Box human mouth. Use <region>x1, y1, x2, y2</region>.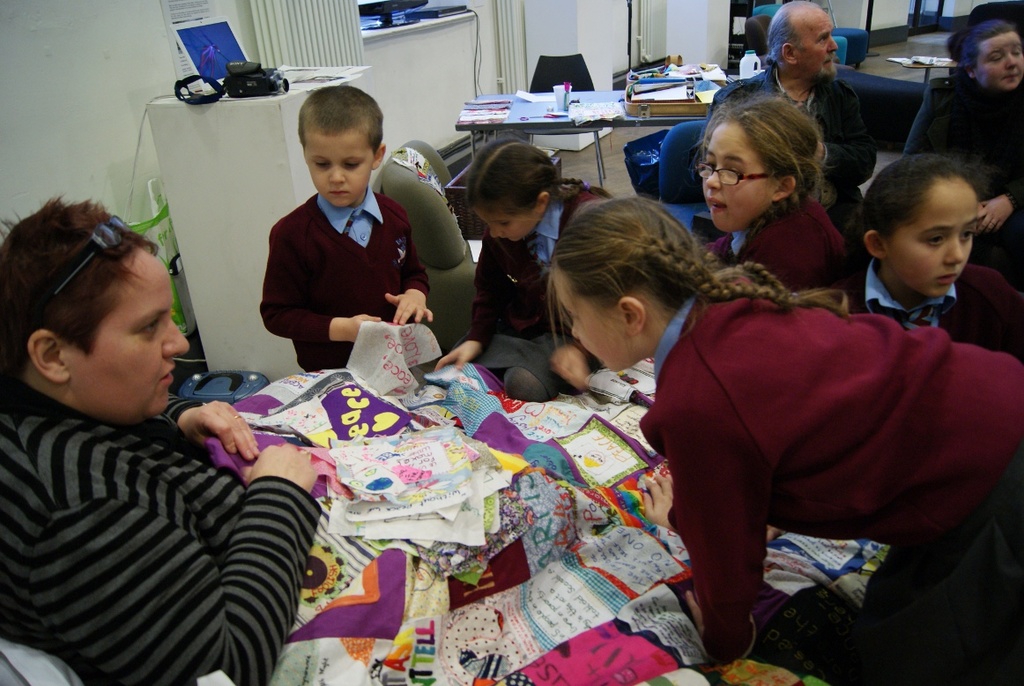
<region>709, 200, 723, 214</region>.
